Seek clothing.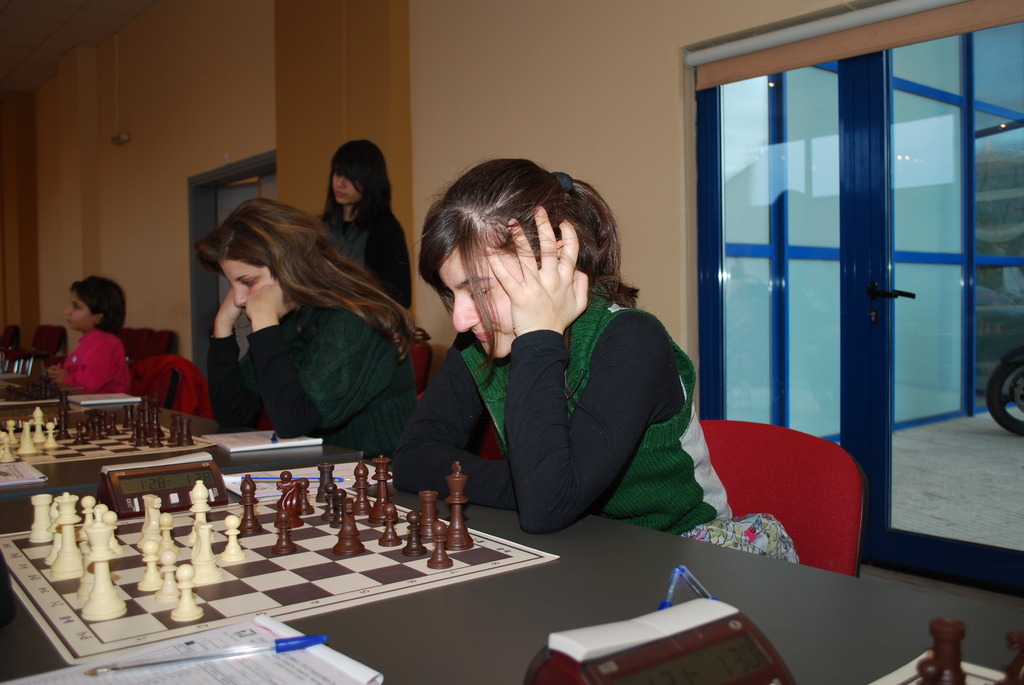
Rect(206, 296, 422, 456).
